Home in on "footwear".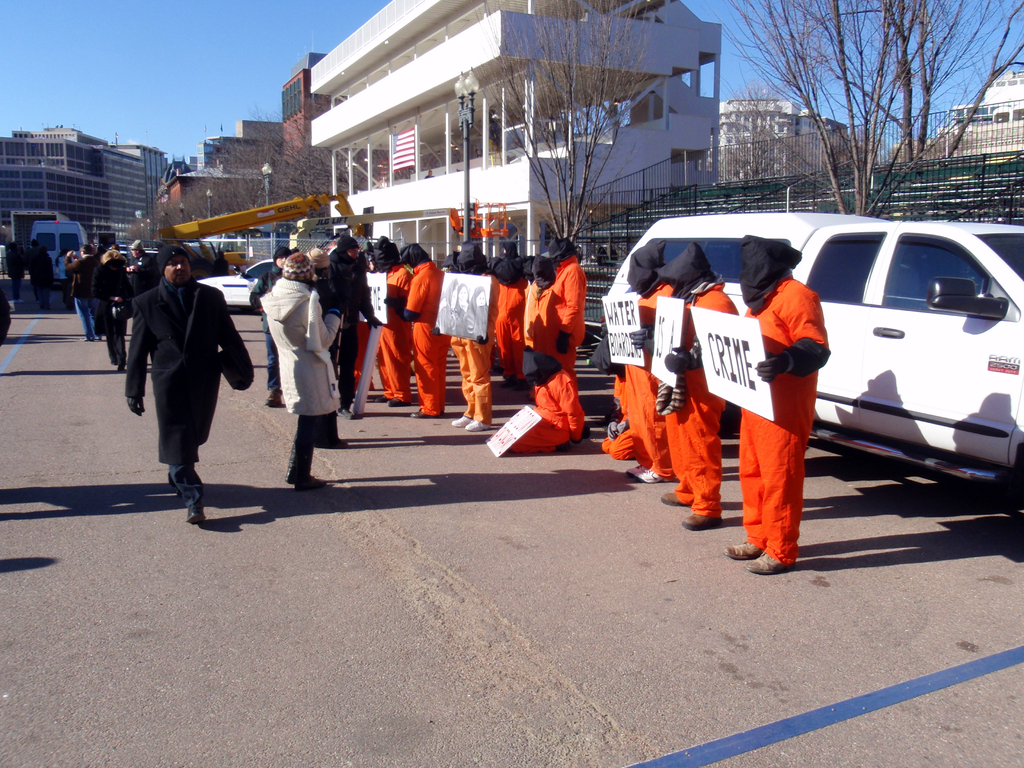
Homed in at {"left": 186, "top": 505, "right": 204, "bottom": 522}.
